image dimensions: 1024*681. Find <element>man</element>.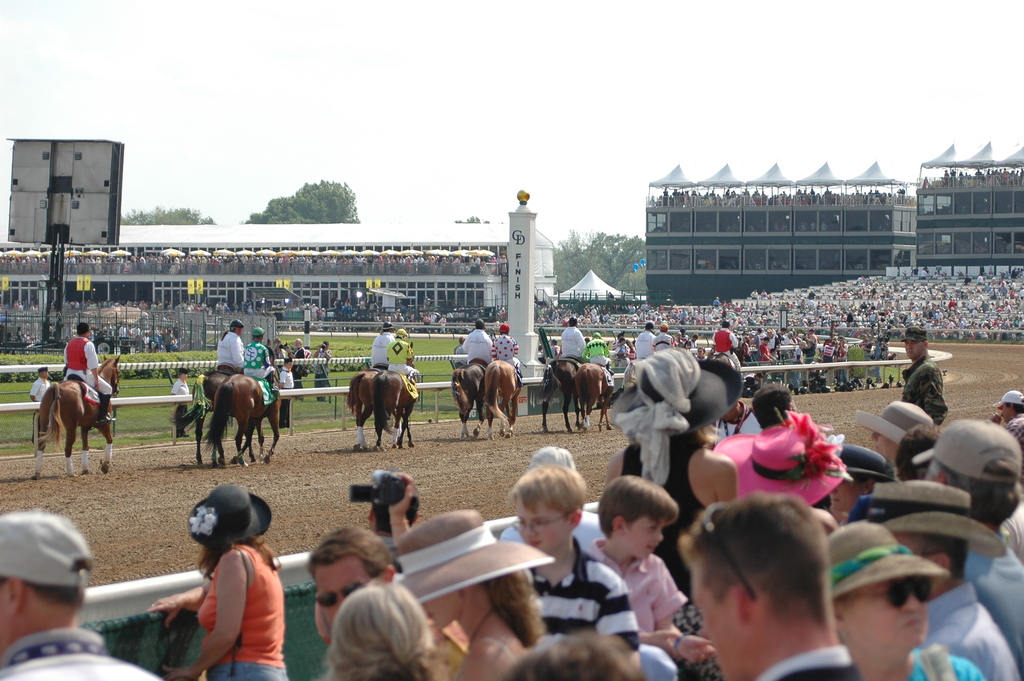
[857, 477, 1021, 680].
